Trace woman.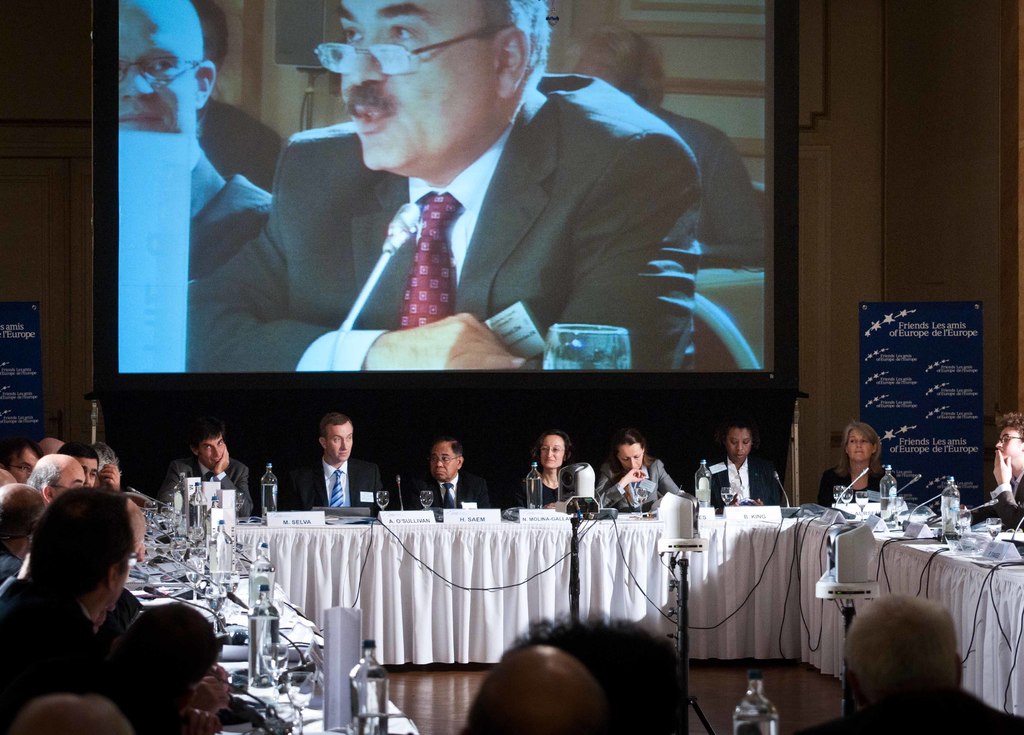
Traced to l=816, t=422, r=897, b=505.
